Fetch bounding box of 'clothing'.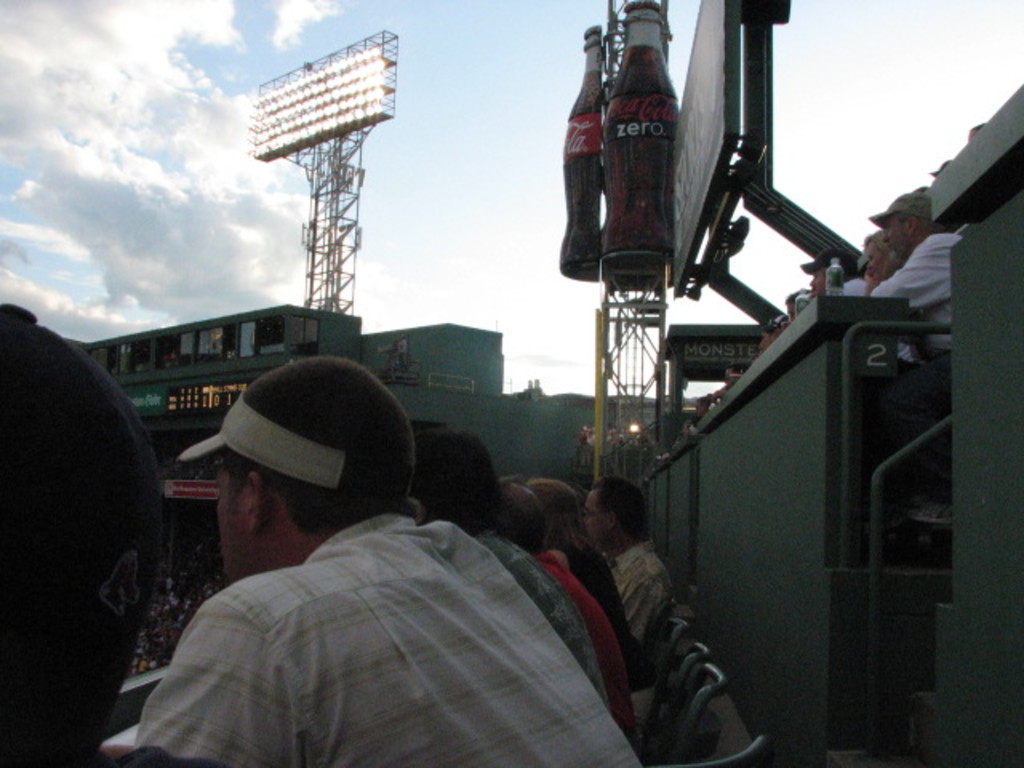
Bbox: (123,445,645,765).
